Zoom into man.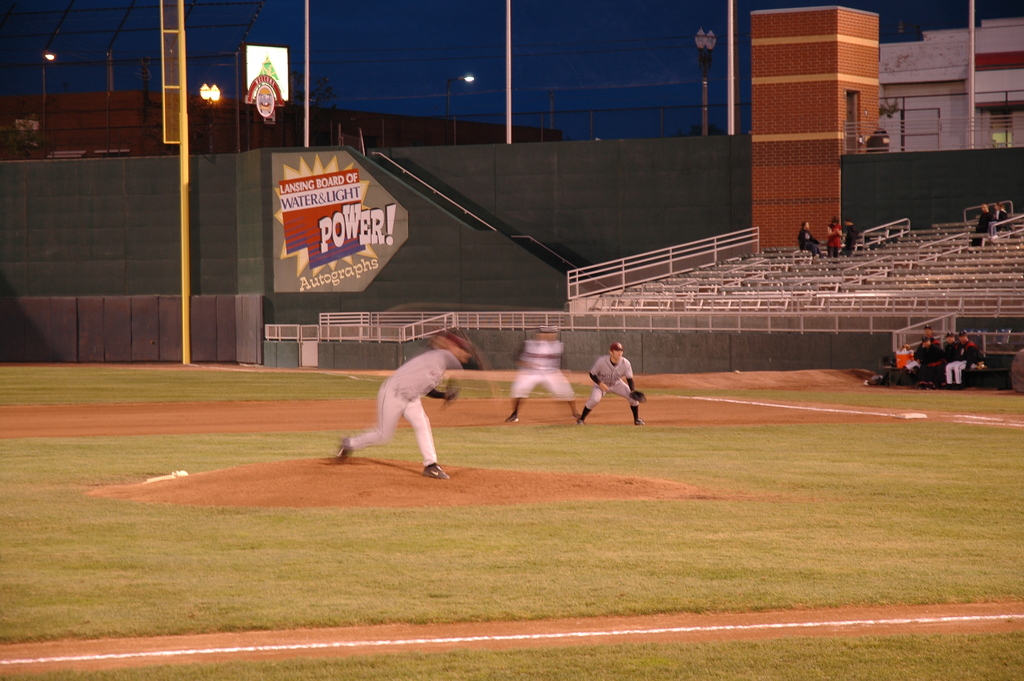
Zoom target: bbox=(971, 202, 997, 249).
